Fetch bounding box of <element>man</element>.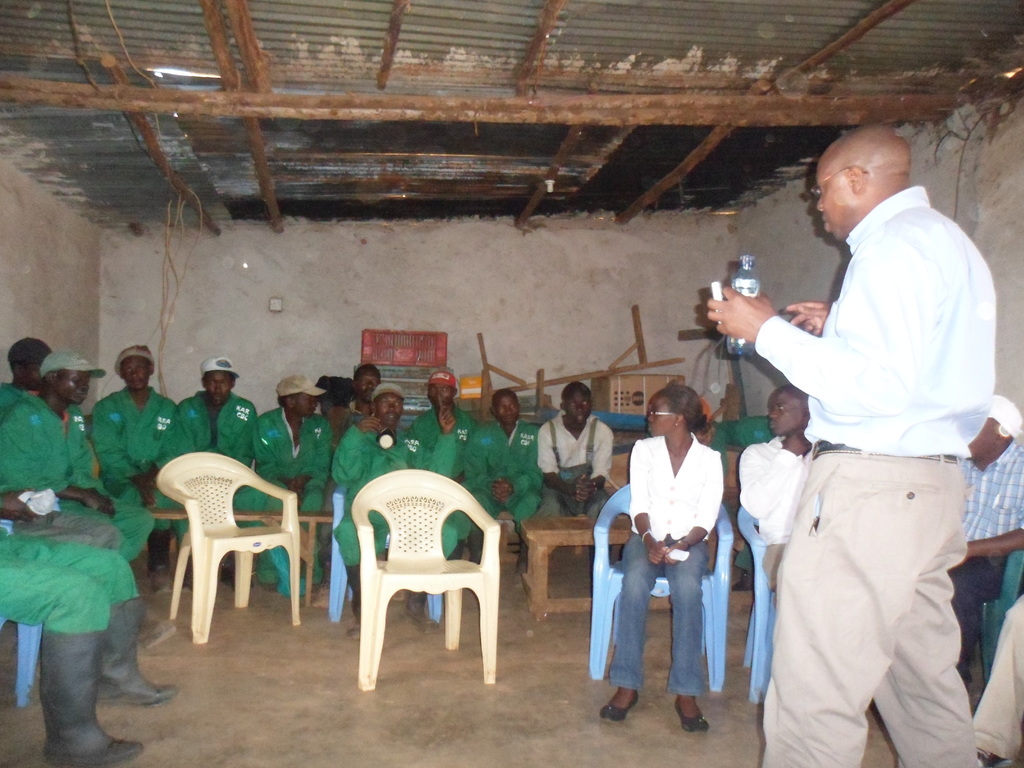
Bbox: 1 351 148 572.
